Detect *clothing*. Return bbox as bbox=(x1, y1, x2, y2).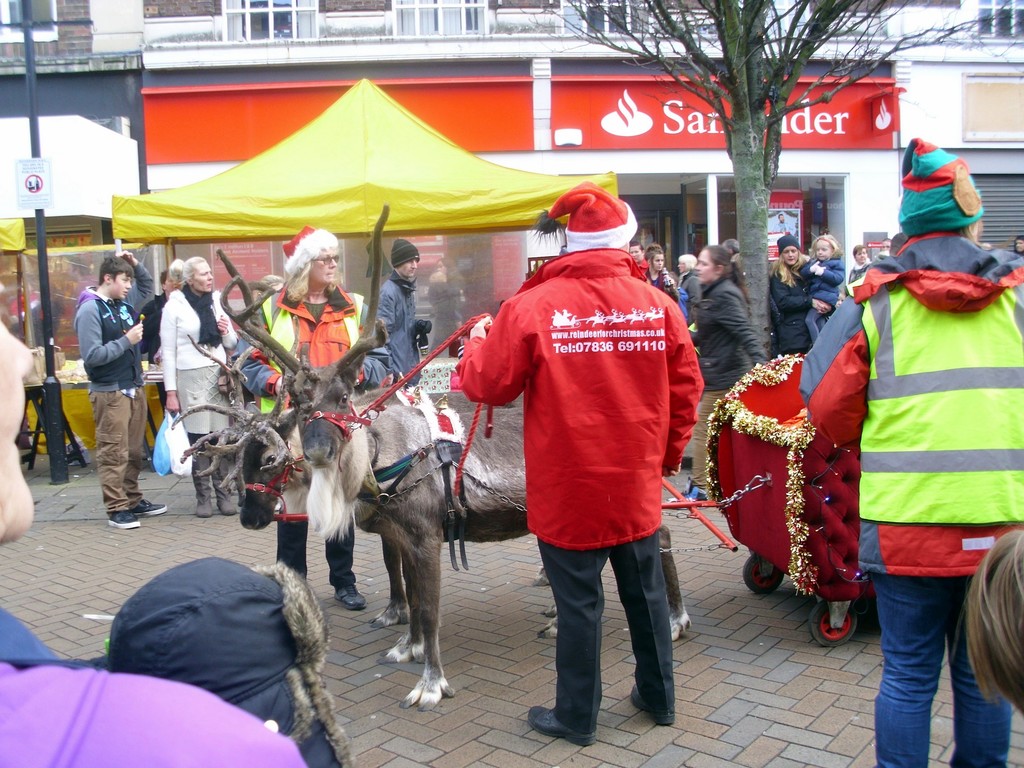
bbox=(797, 233, 1023, 763).
